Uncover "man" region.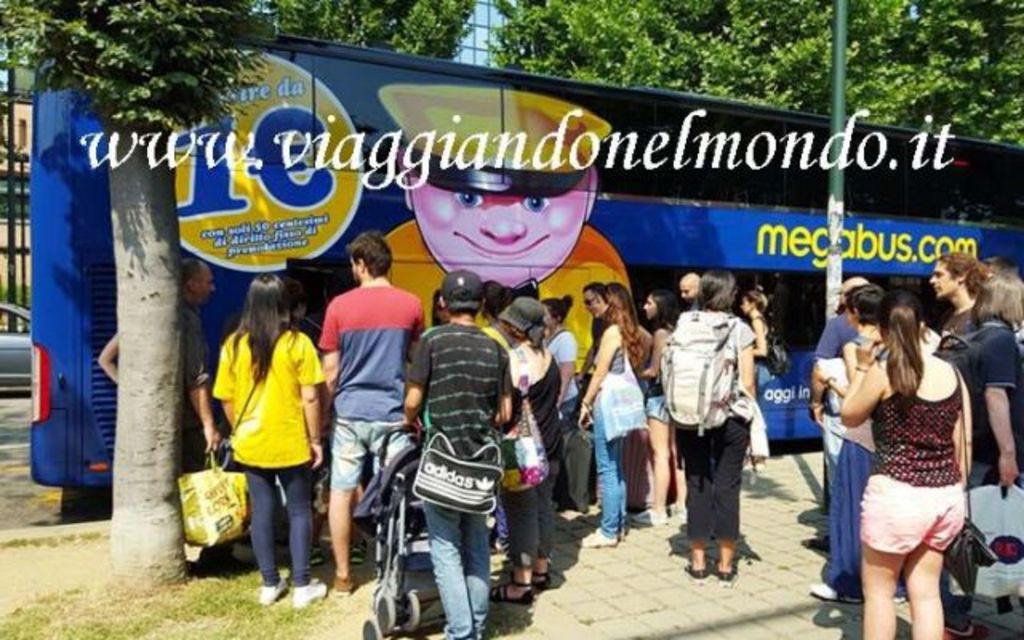
Uncovered: pyautogui.locateOnScreen(318, 226, 430, 594).
